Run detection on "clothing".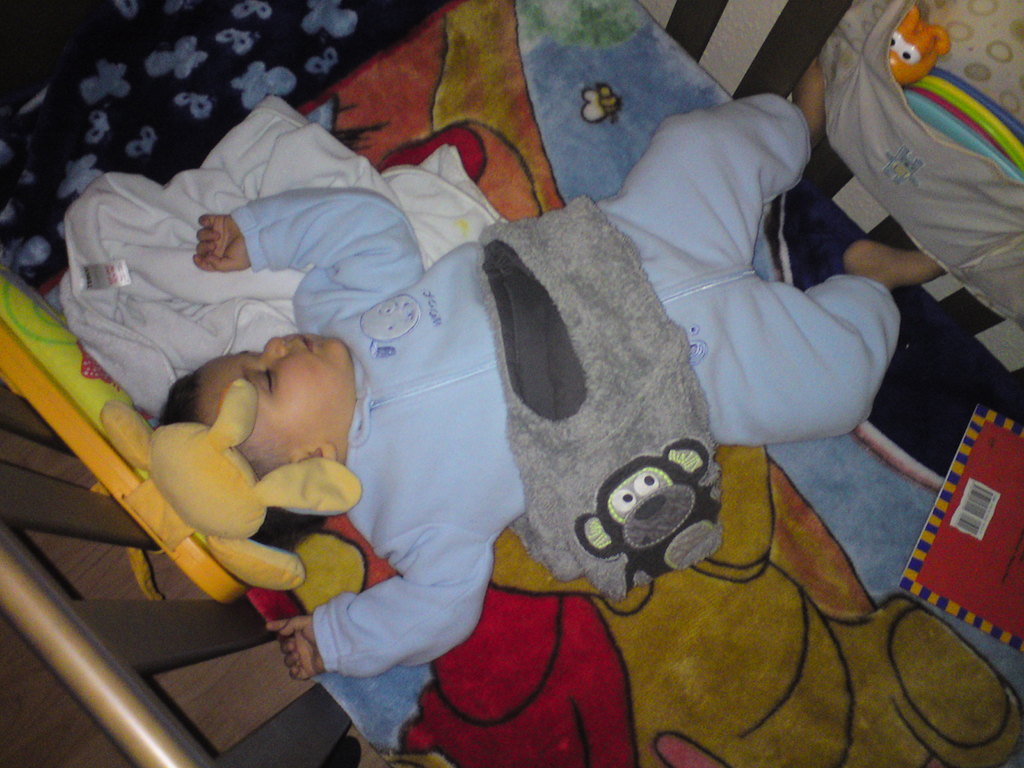
Result: 367:90:900:677.
